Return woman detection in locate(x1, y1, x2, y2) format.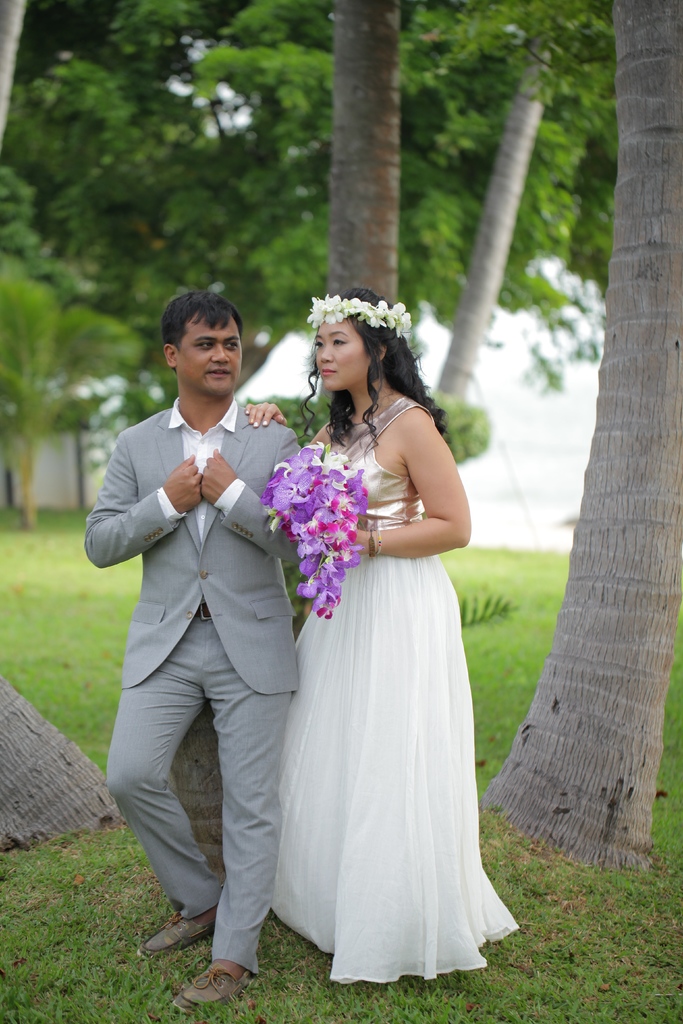
locate(242, 287, 514, 986).
